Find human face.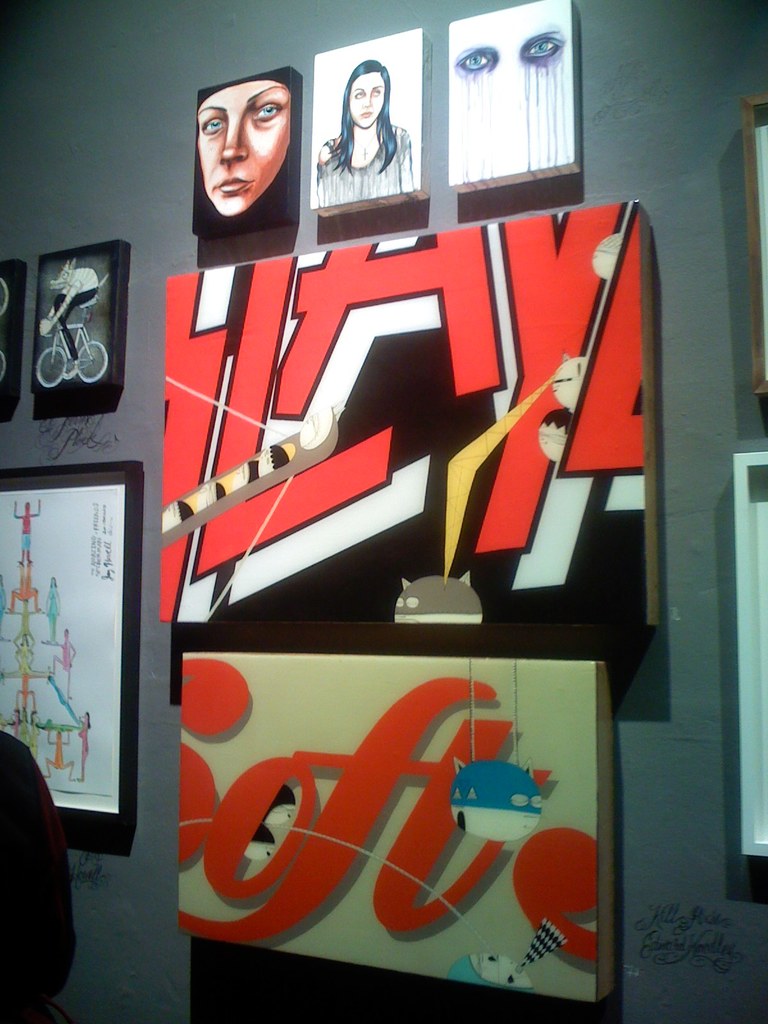
rect(202, 81, 288, 216).
